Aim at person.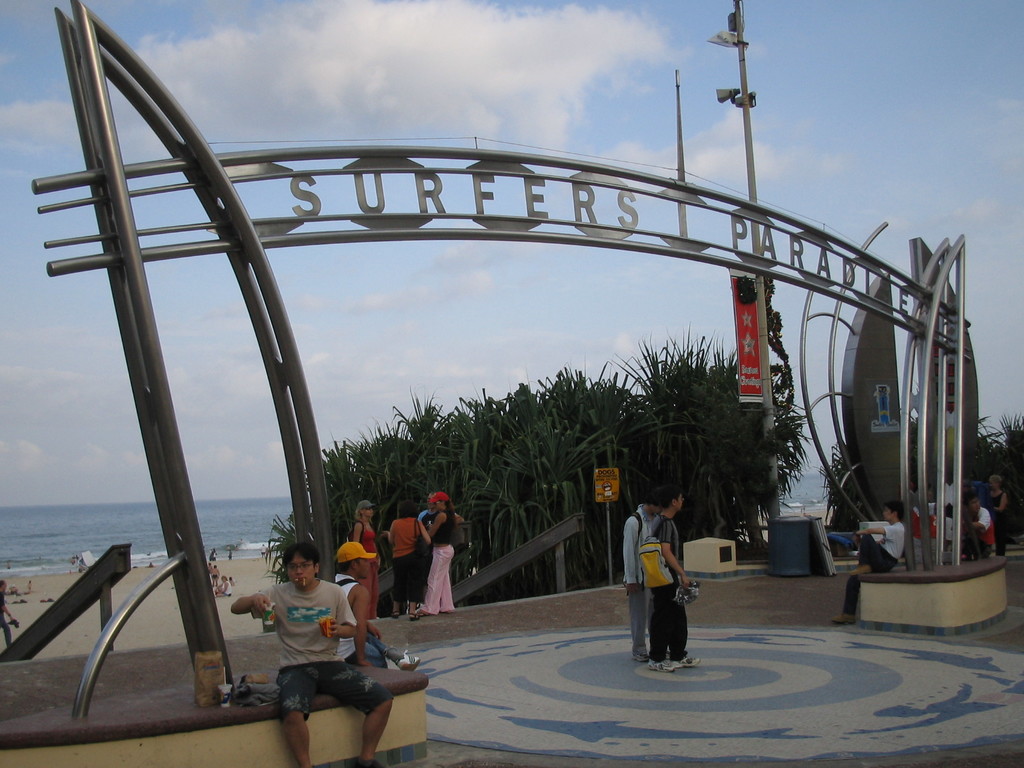
Aimed at 350:497:381:622.
